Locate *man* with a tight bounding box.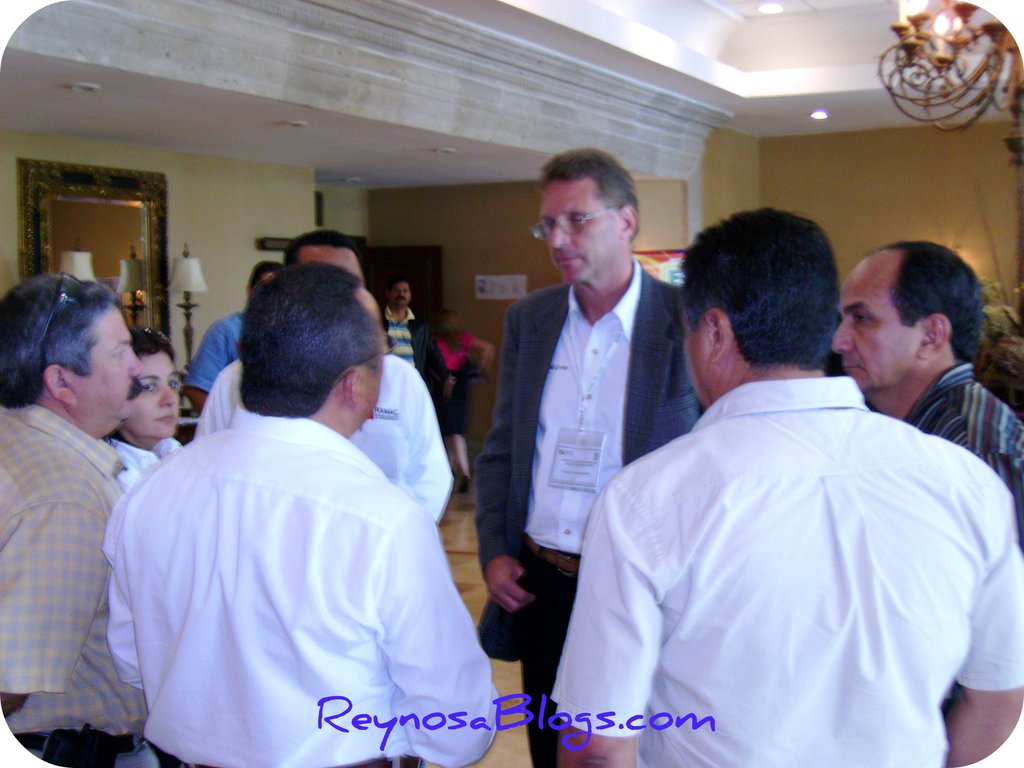
382, 280, 424, 367.
